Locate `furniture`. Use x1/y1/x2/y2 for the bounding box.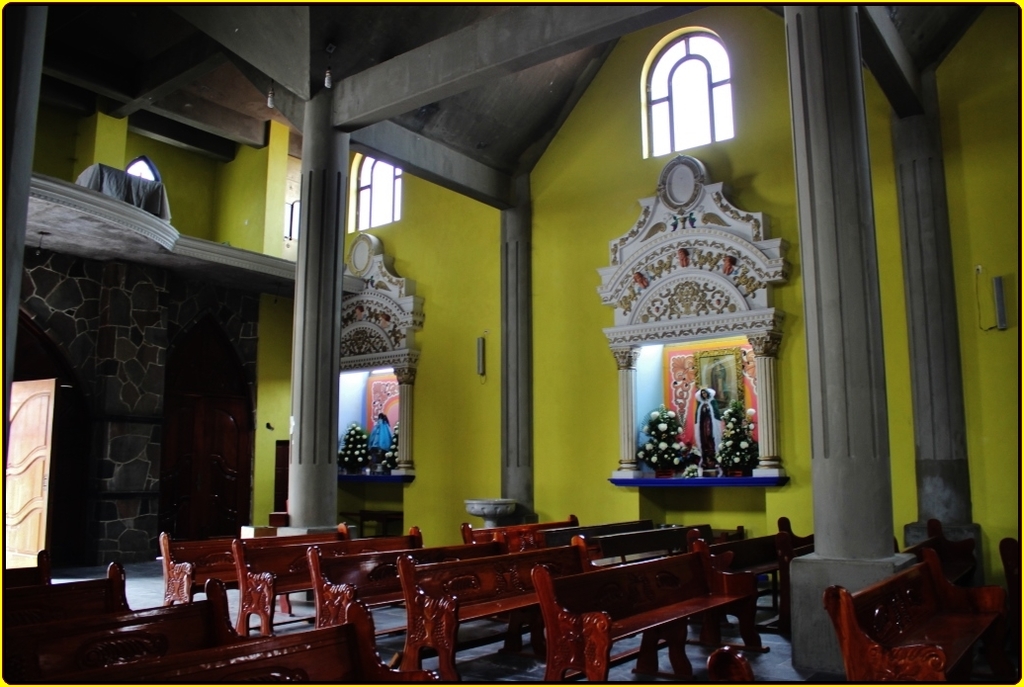
822/547/1012/681.
